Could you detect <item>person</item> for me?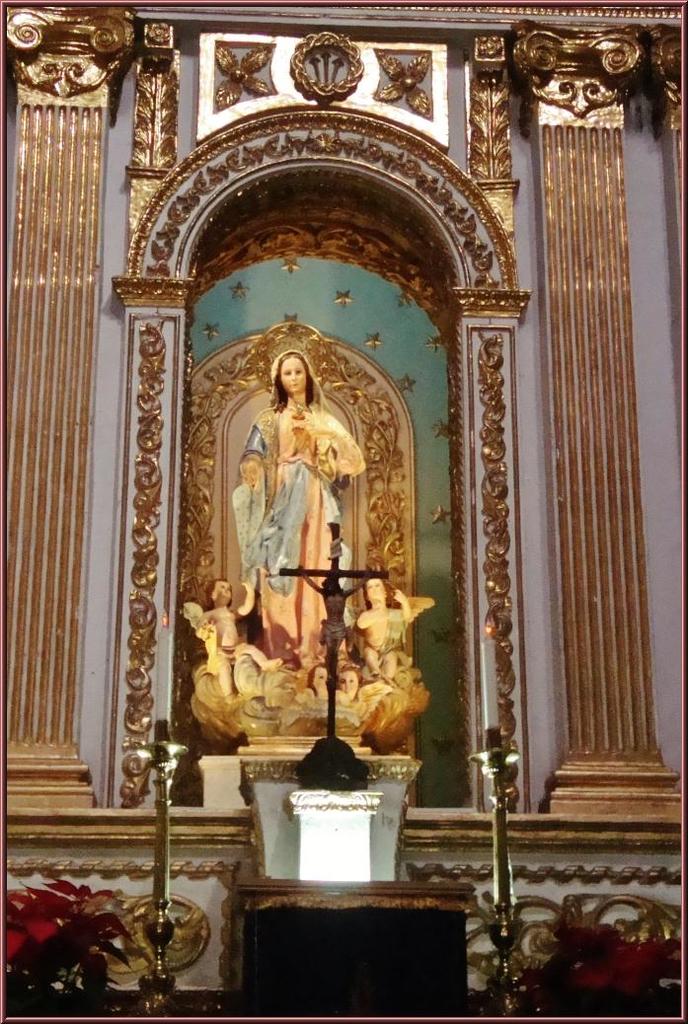
Detection result: locate(199, 579, 299, 670).
